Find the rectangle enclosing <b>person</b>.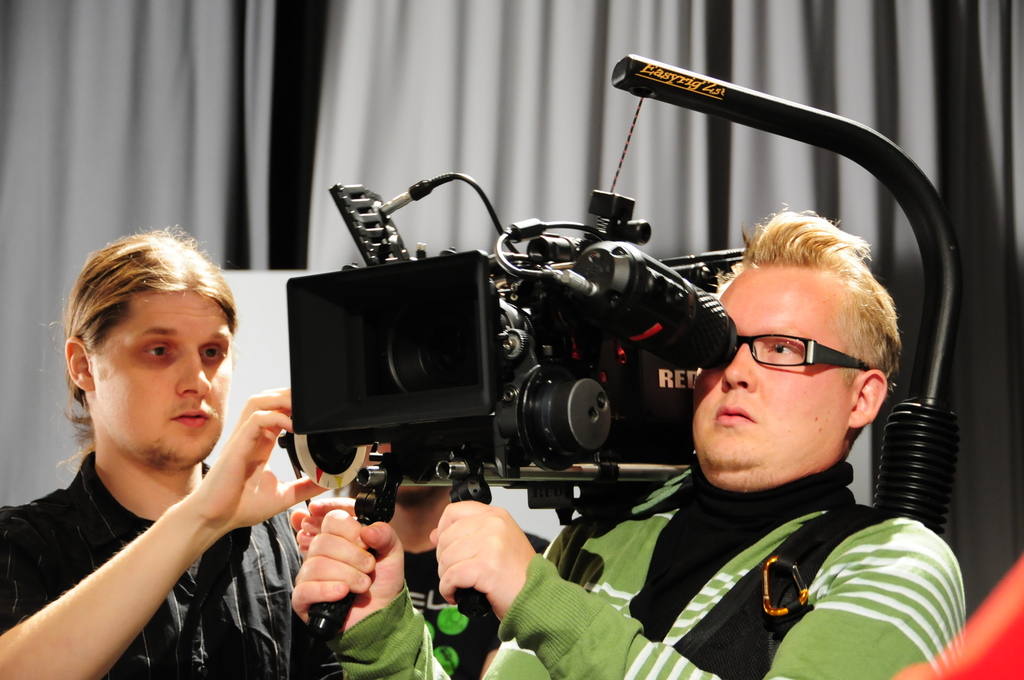
pyautogui.locateOnScreen(289, 198, 976, 679).
